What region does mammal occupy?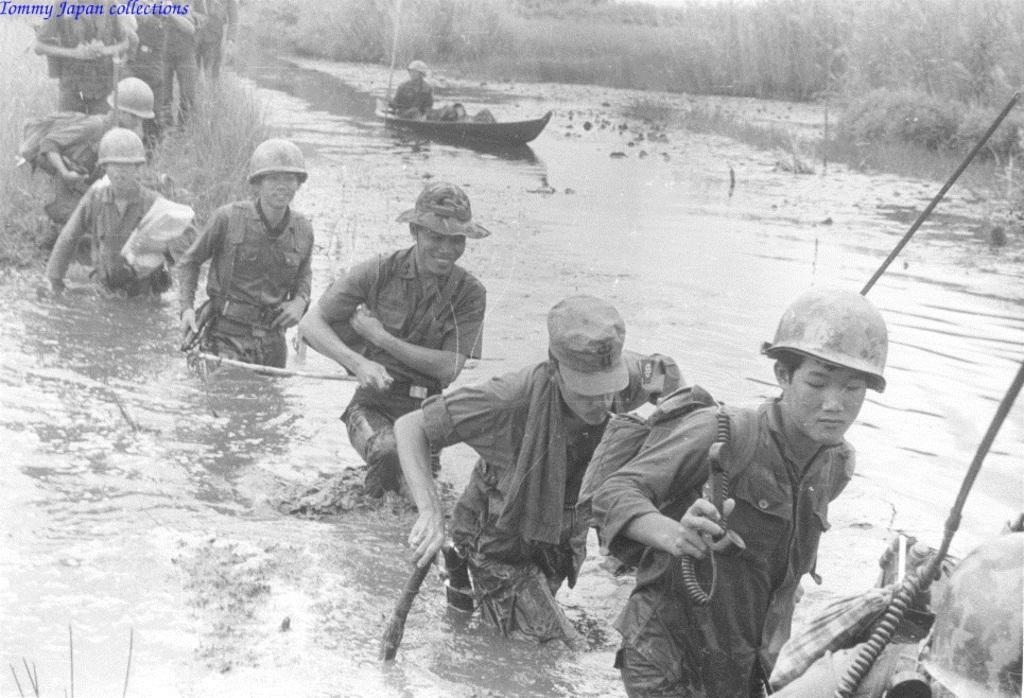
(x1=36, y1=0, x2=131, y2=111).
